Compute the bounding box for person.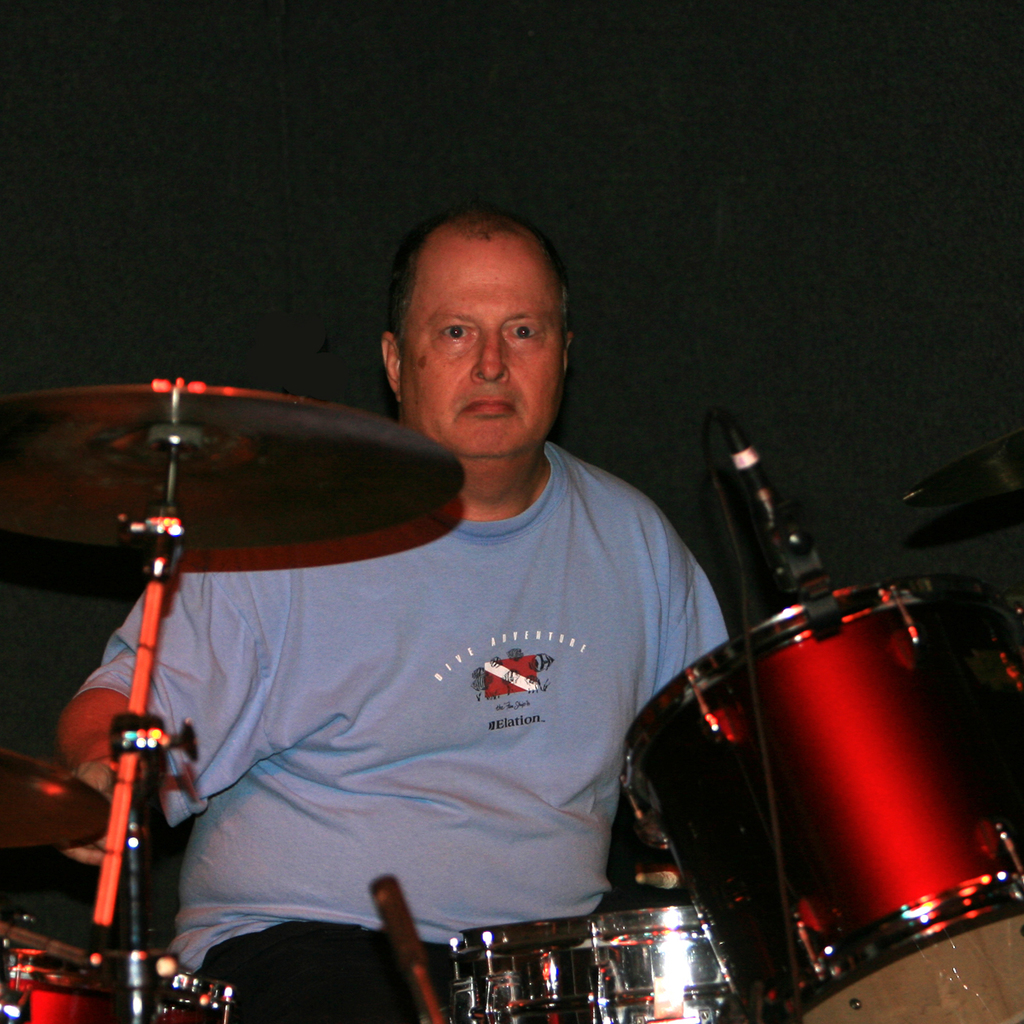
70 149 736 1006.
